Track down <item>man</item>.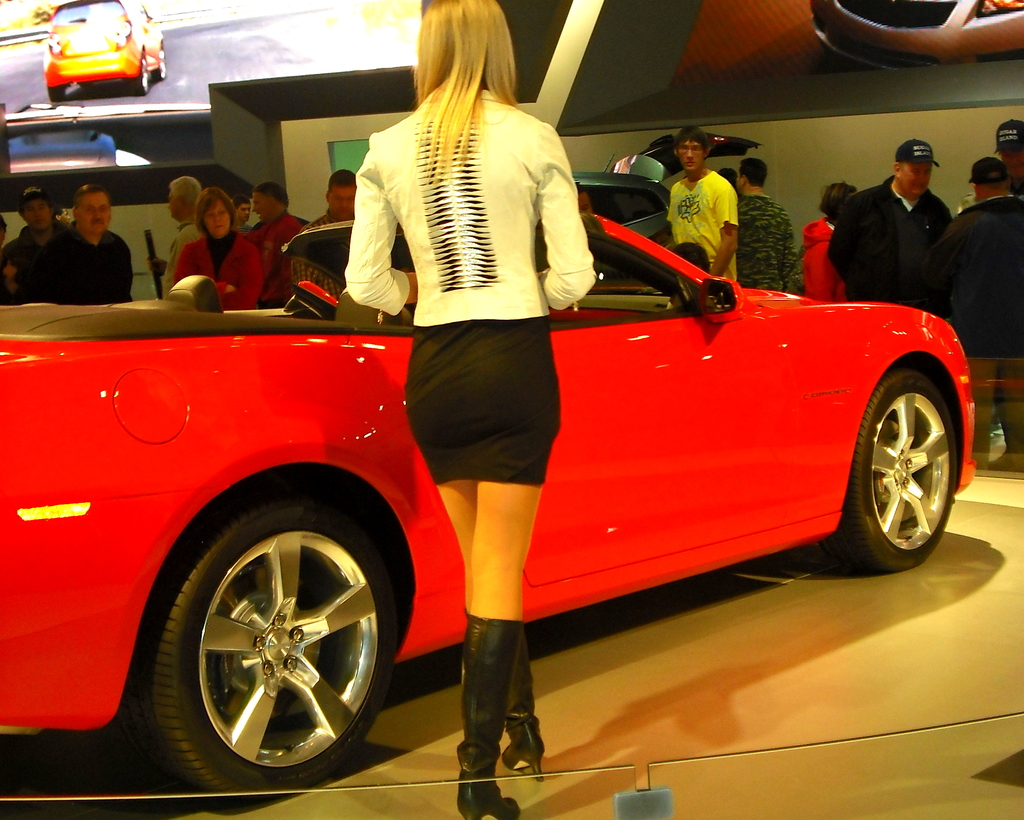
Tracked to bbox(234, 195, 255, 230).
